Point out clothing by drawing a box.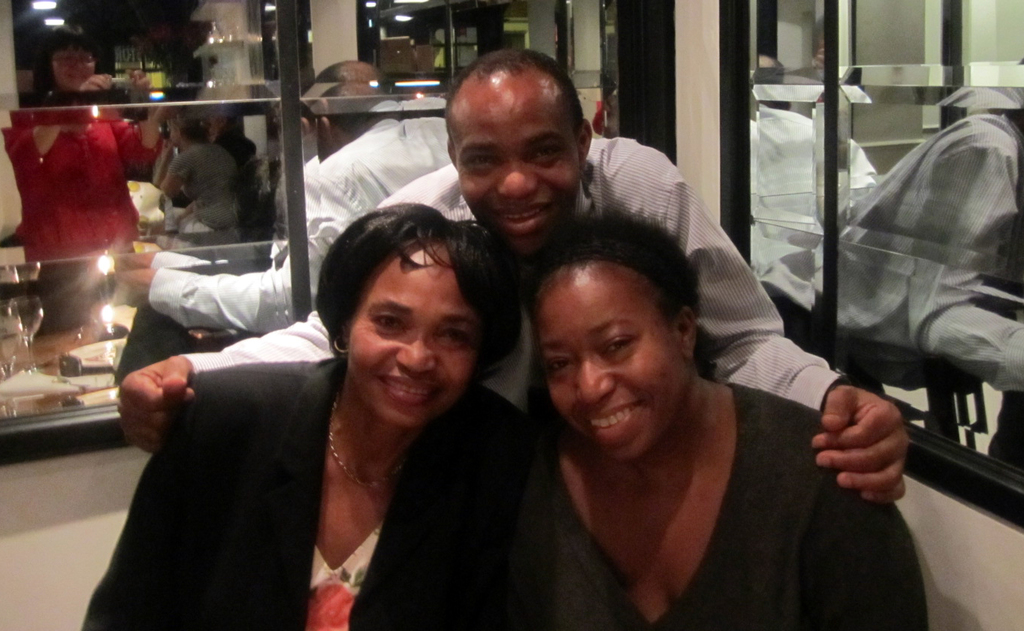
506, 382, 931, 630.
